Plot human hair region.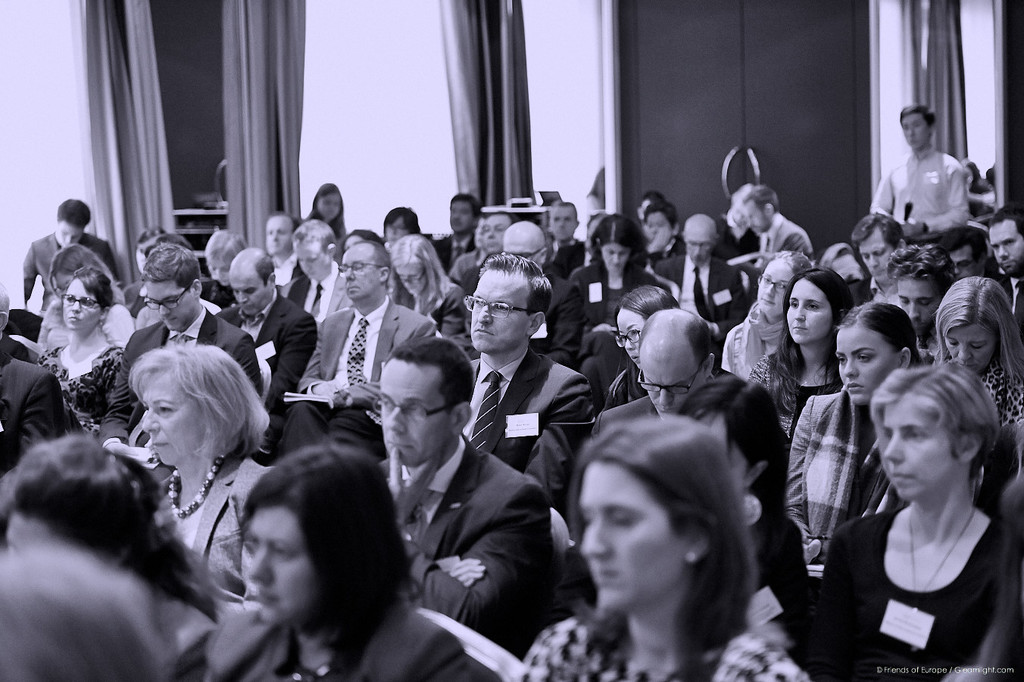
Plotted at box(776, 265, 853, 384).
